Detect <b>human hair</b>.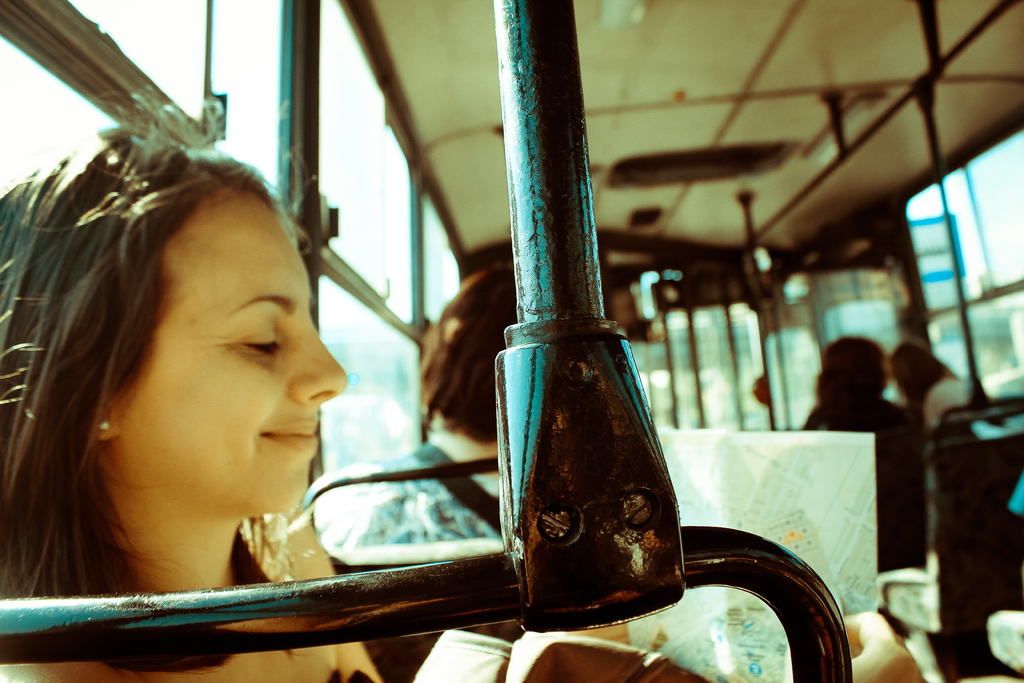
Detected at pyautogui.locateOnScreen(11, 124, 354, 570).
